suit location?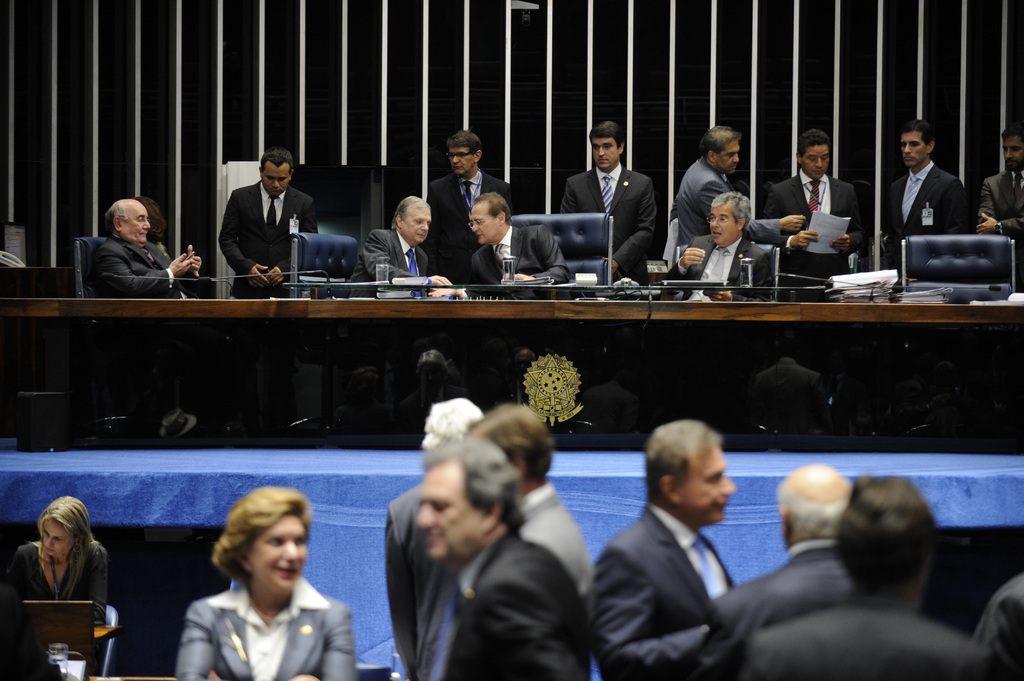
{"x1": 385, "y1": 487, "x2": 440, "y2": 680}
